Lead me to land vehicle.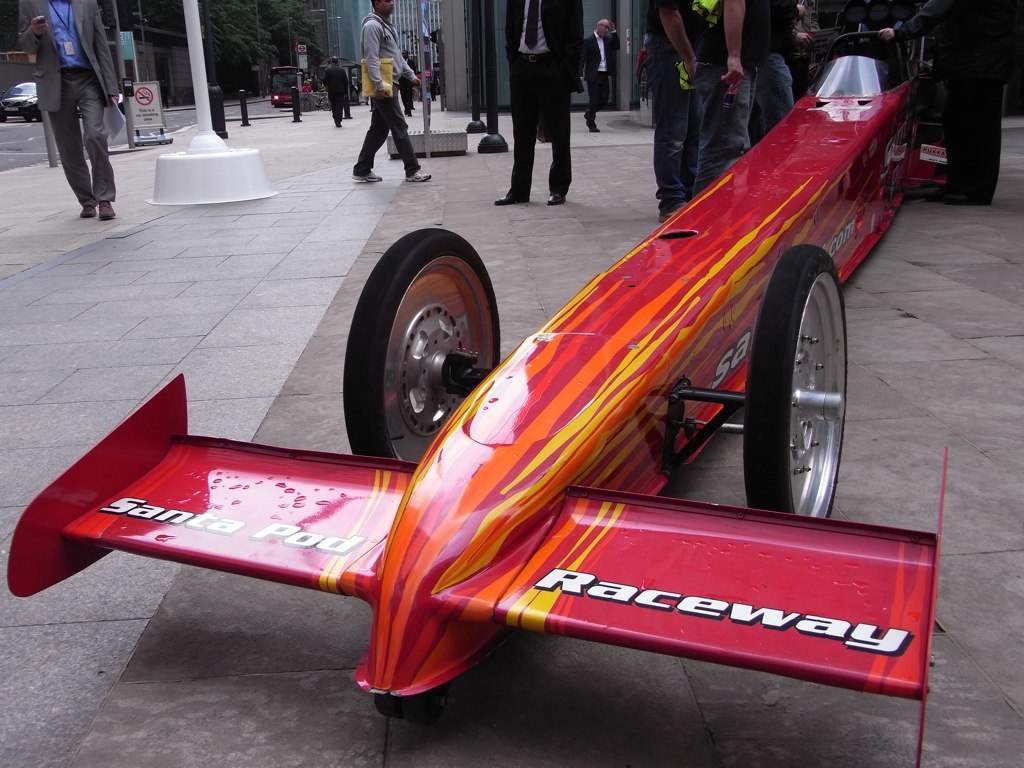
Lead to box(10, 22, 1005, 767).
